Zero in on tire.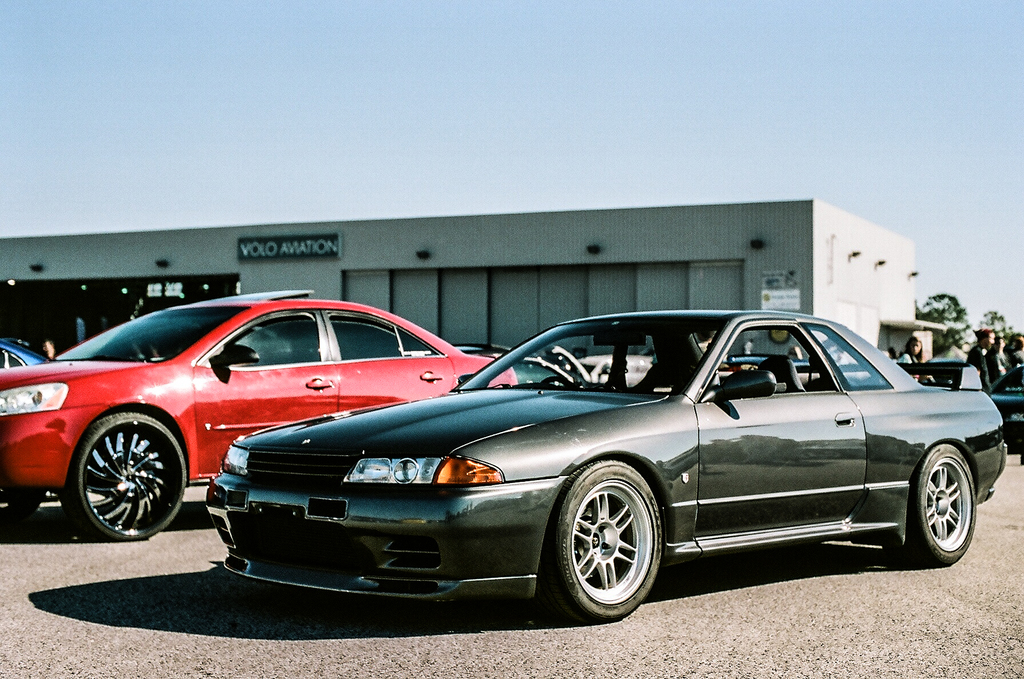
Zeroed in: [913,442,976,563].
